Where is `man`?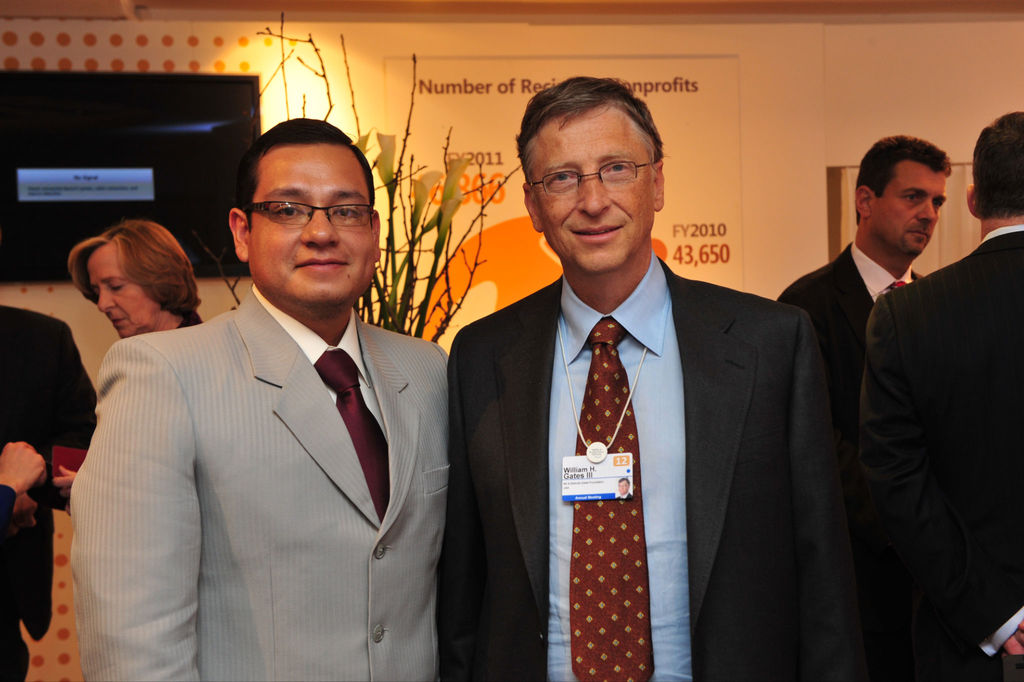
left=768, top=135, right=957, bottom=476.
